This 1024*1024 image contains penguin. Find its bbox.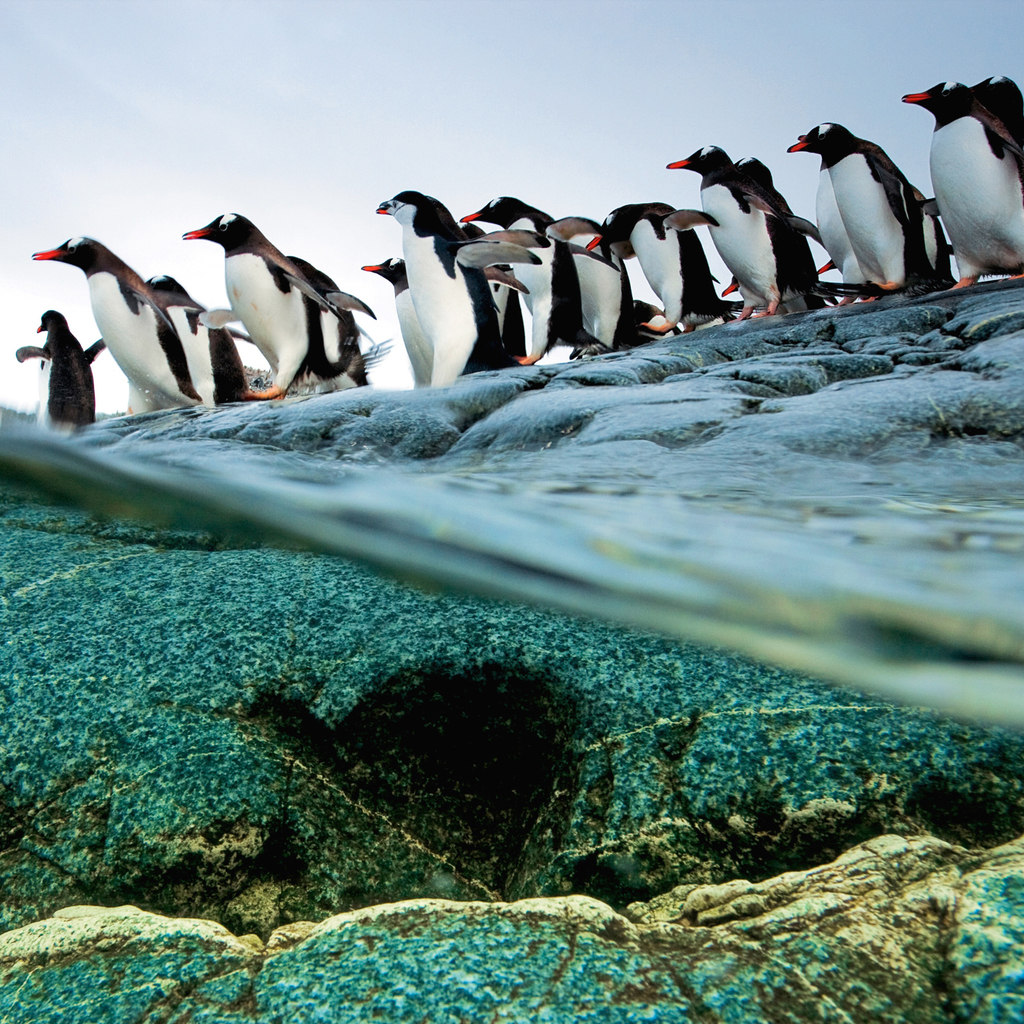
35:228:185:404.
